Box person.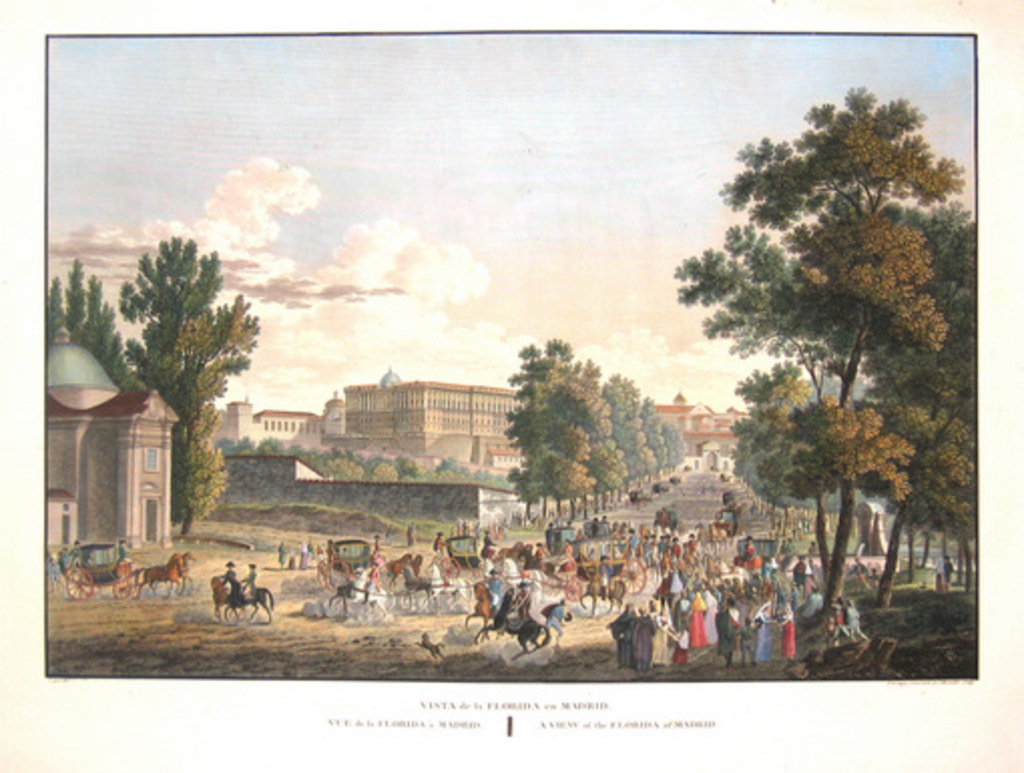
(left=114, top=540, right=131, bottom=572).
